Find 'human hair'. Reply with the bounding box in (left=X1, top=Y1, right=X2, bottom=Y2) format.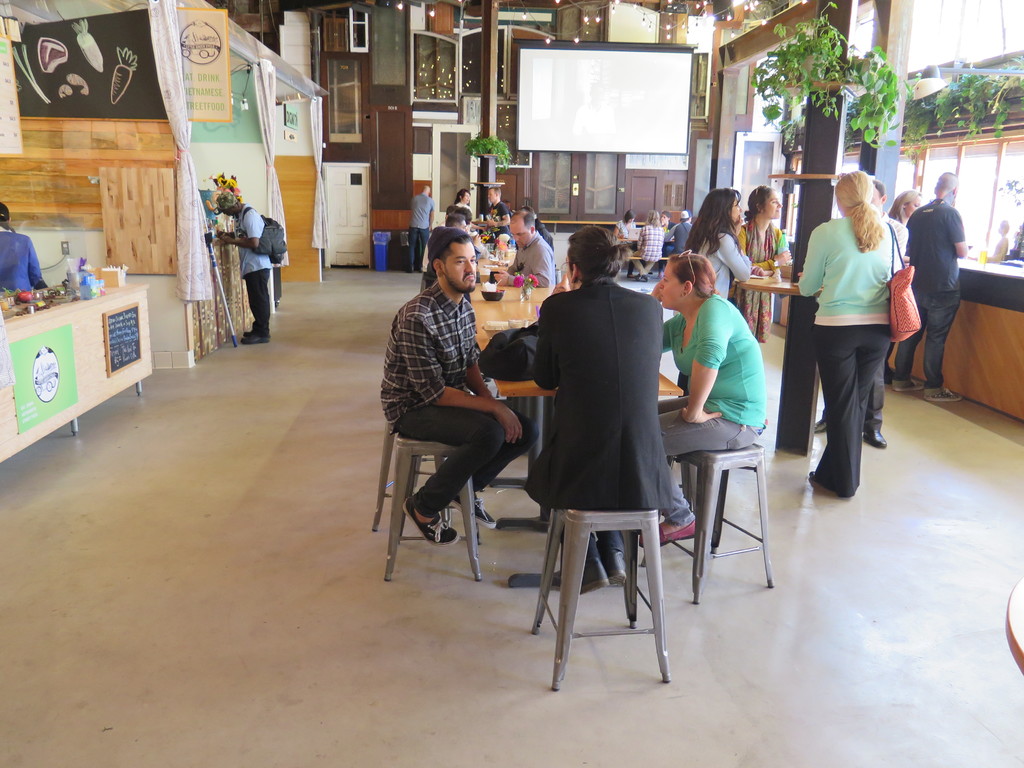
(left=670, top=250, right=722, bottom=296).
